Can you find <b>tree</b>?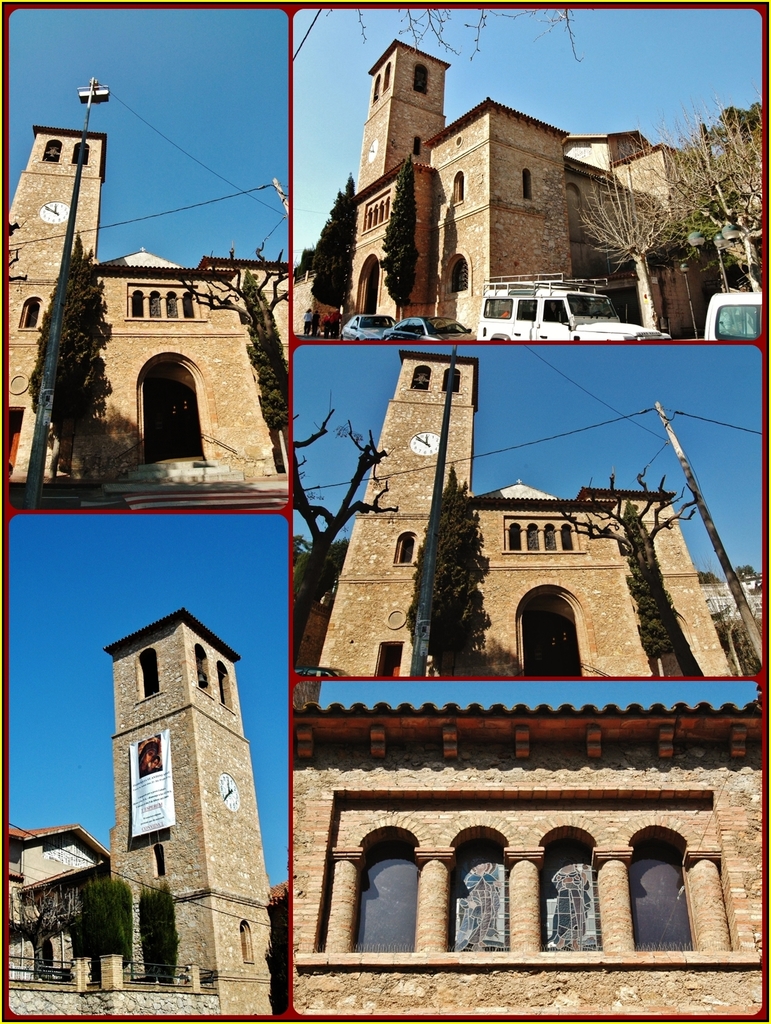
Yes, bounding box: select_region(699, 566, 724, 592).
